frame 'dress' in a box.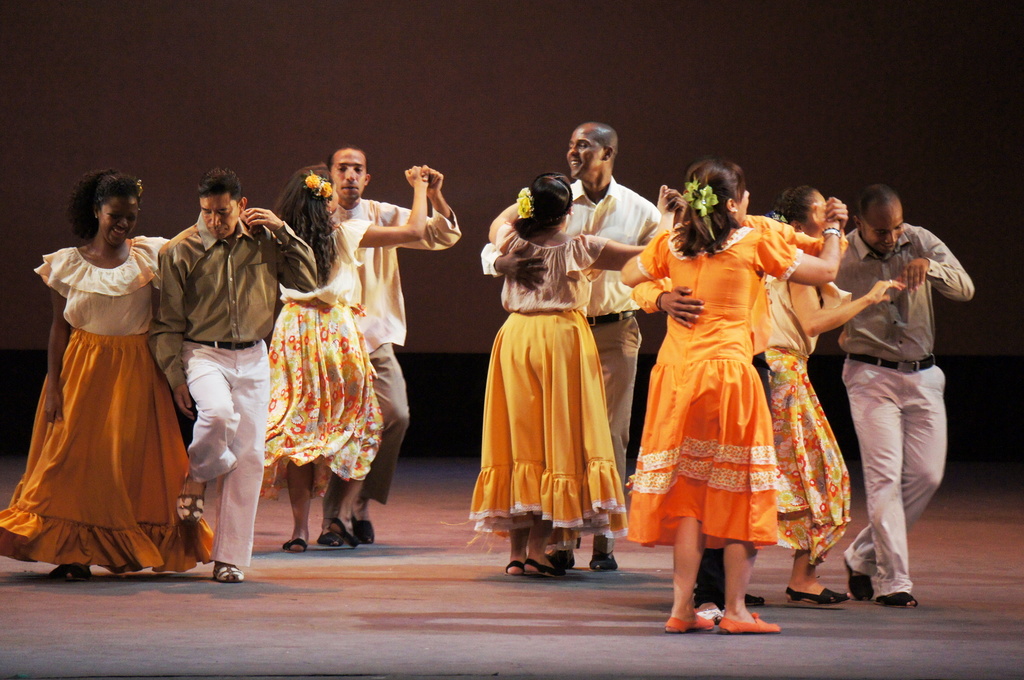
BBox(624, 225, 803, 549).
